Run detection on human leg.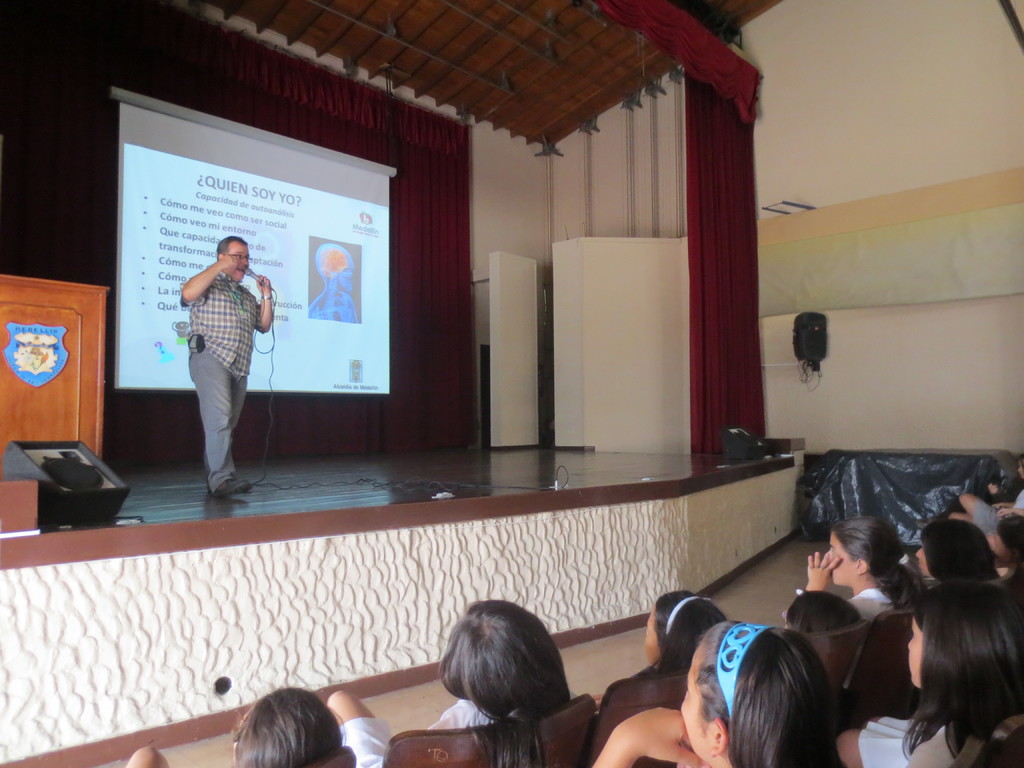
Result: [189,346,252,498].
